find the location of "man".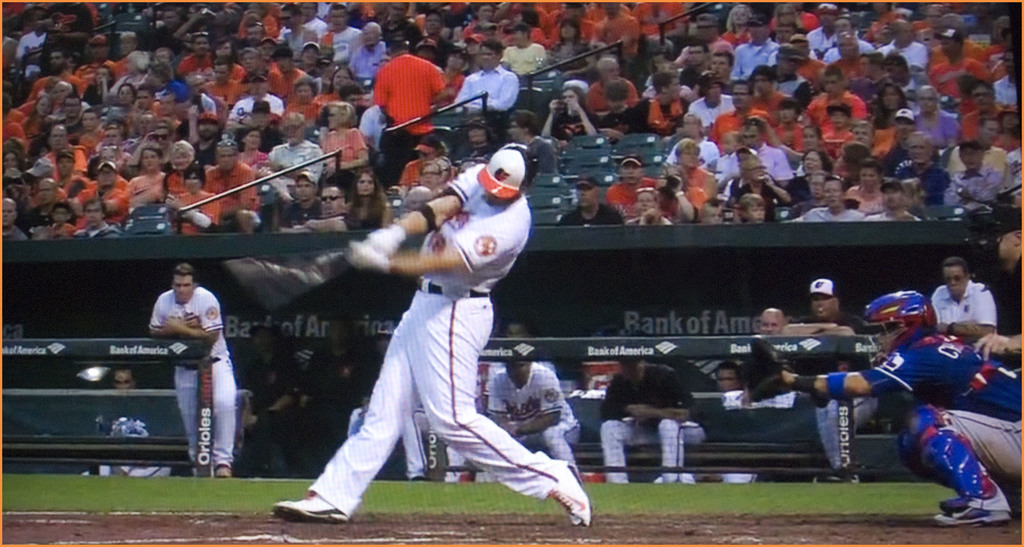
Location: 318:1:364:68.
